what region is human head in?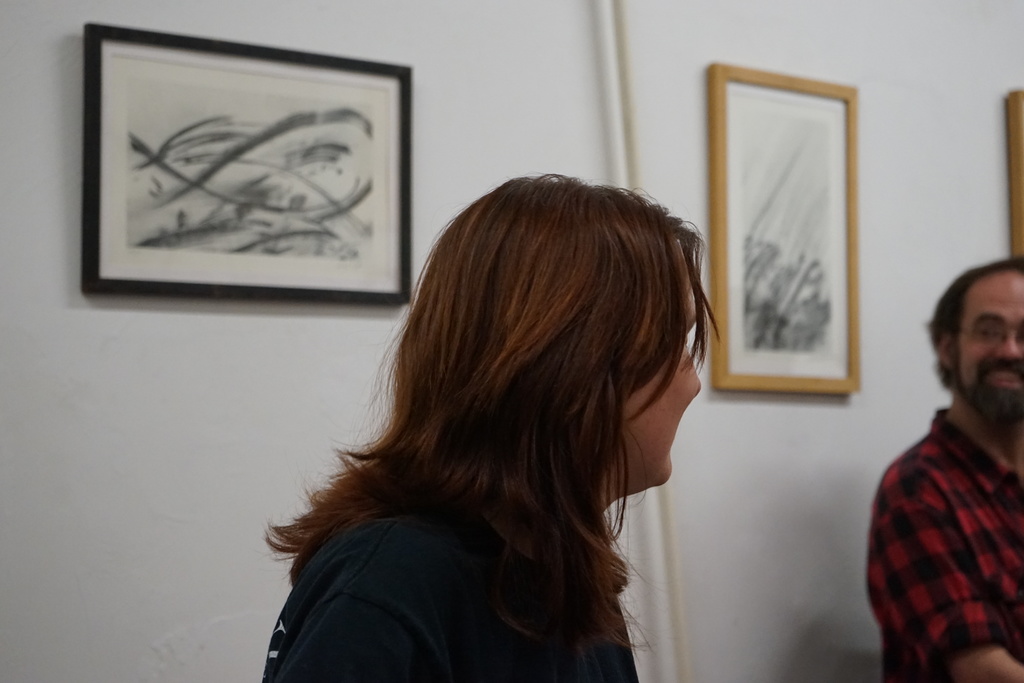
bbox(925, 270, 1023, 424).
